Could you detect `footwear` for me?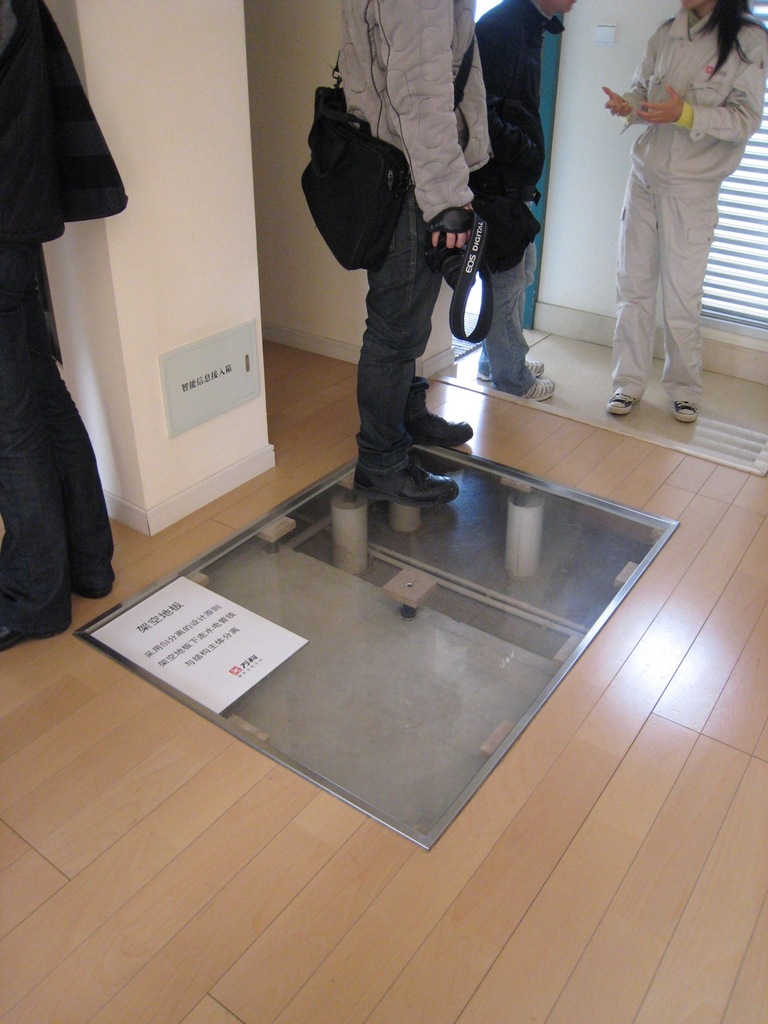
Detection result: [415, 413, 478, 449].
